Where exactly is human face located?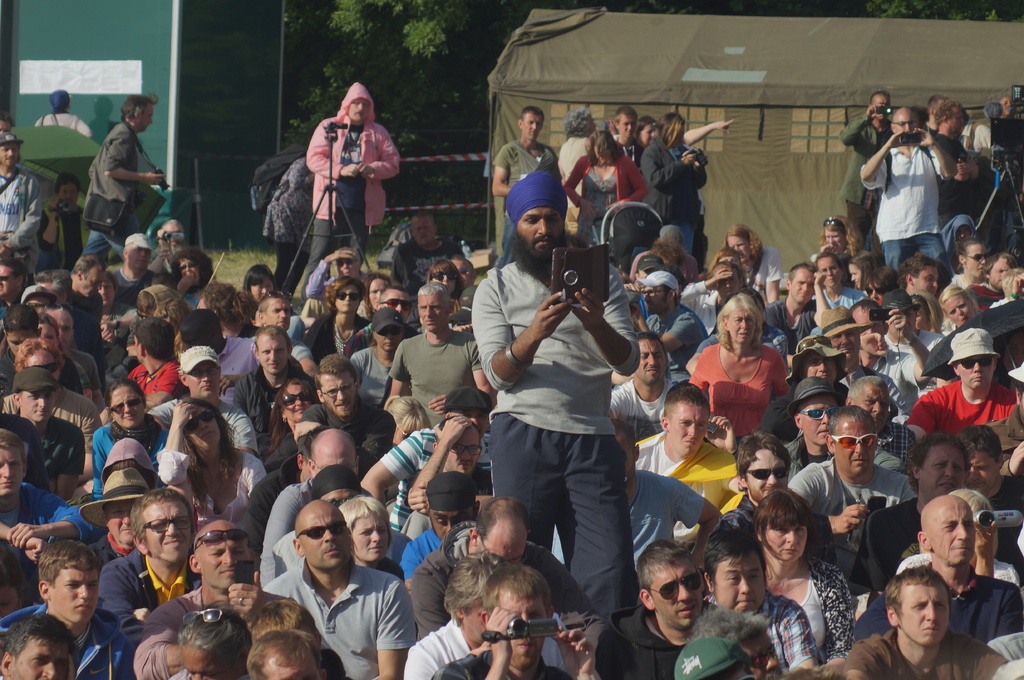
Its bounding box is BBox(186, 409, 219, 445).
